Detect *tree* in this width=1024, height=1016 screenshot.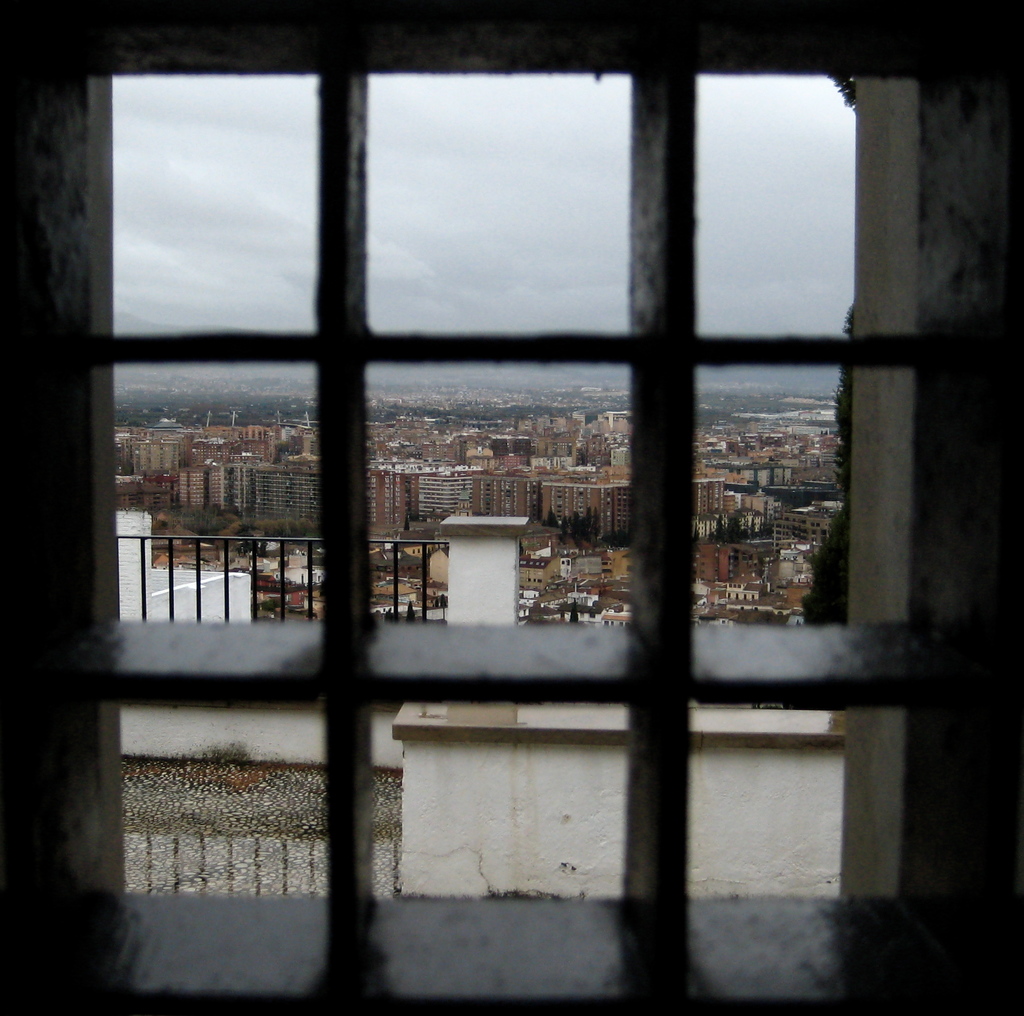
Detection: crop(548, 507, 557, 528).
